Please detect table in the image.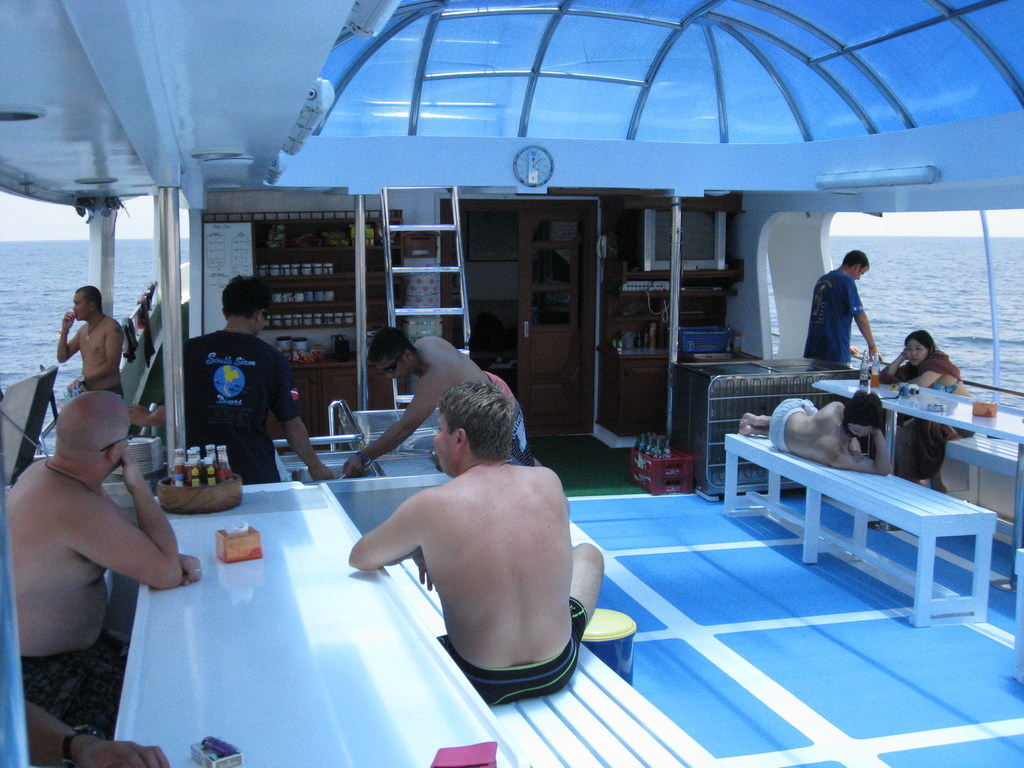
723 431 996 632.
